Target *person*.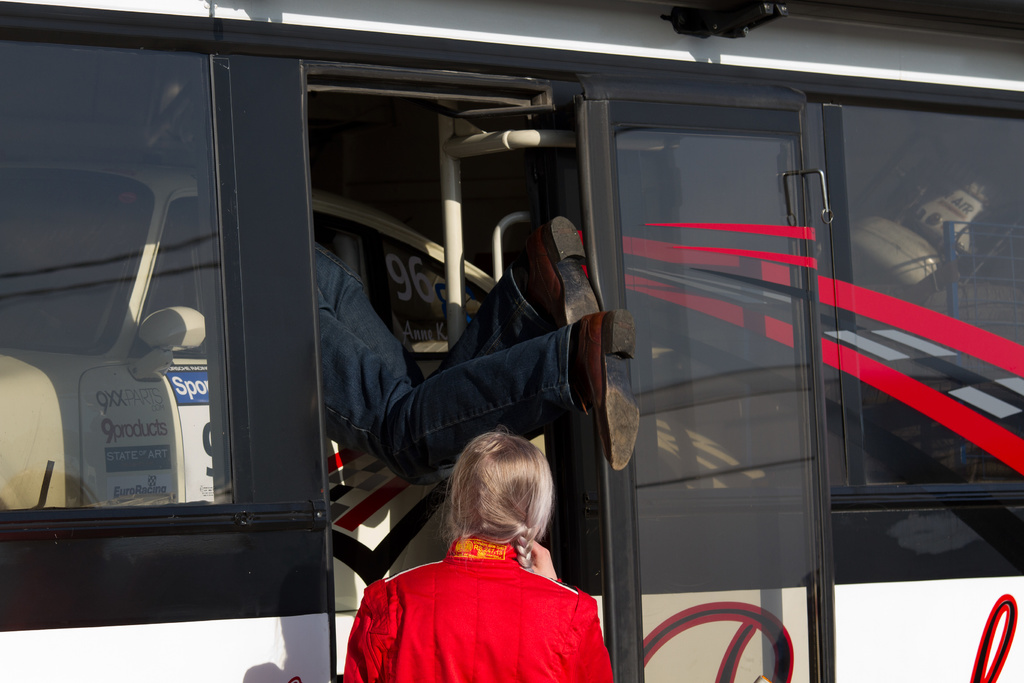
Target region: 339 411 620 679.
